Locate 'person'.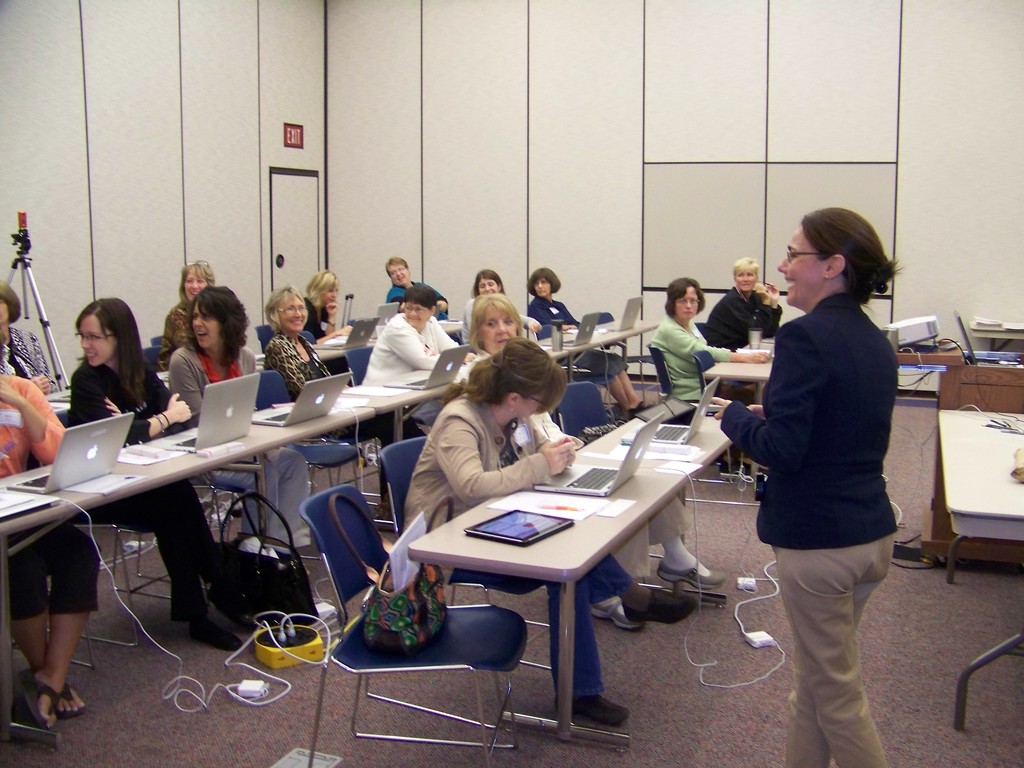
Bounding box: 171, 288, 310, 570.
